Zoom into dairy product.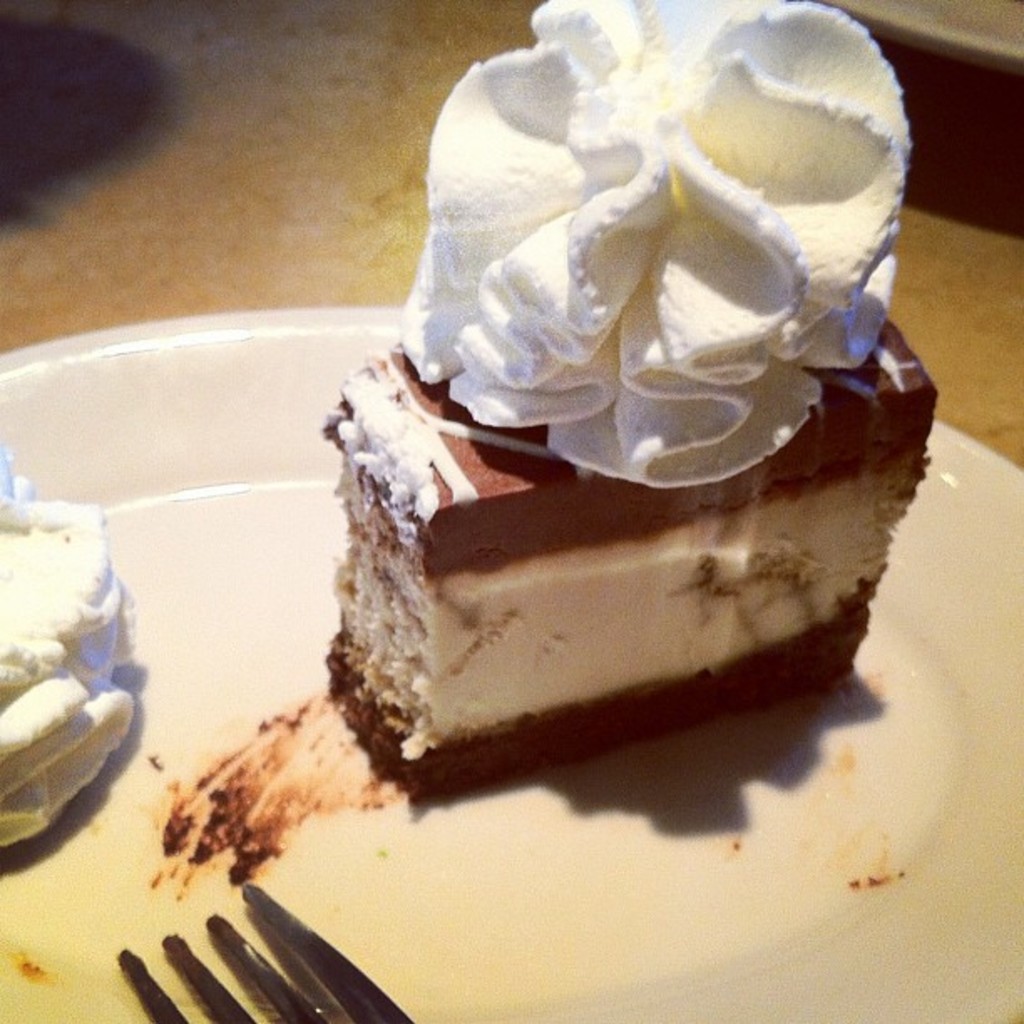
Zoom target: (left=425, top=15, right=878, bottom=484).
